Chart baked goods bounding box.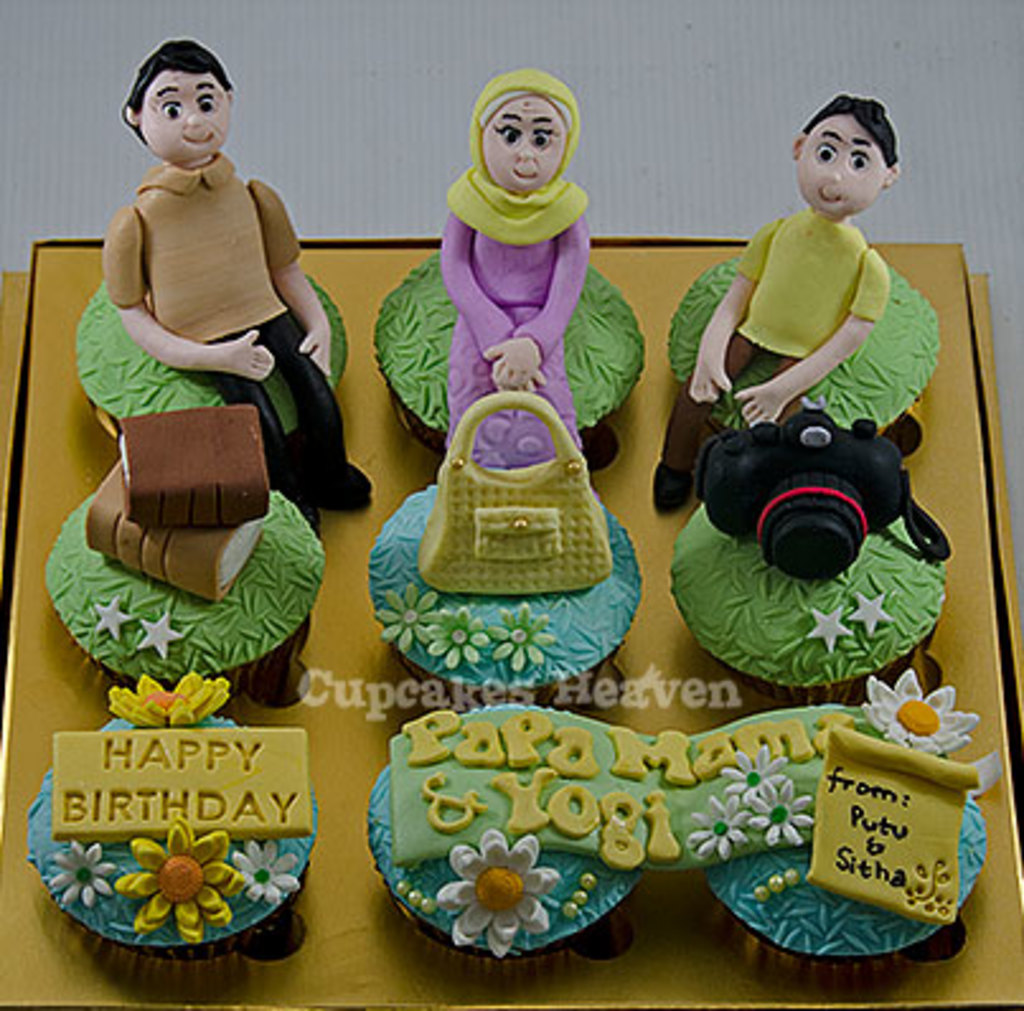
Charted: select_region(15, 673, 323, 970).
